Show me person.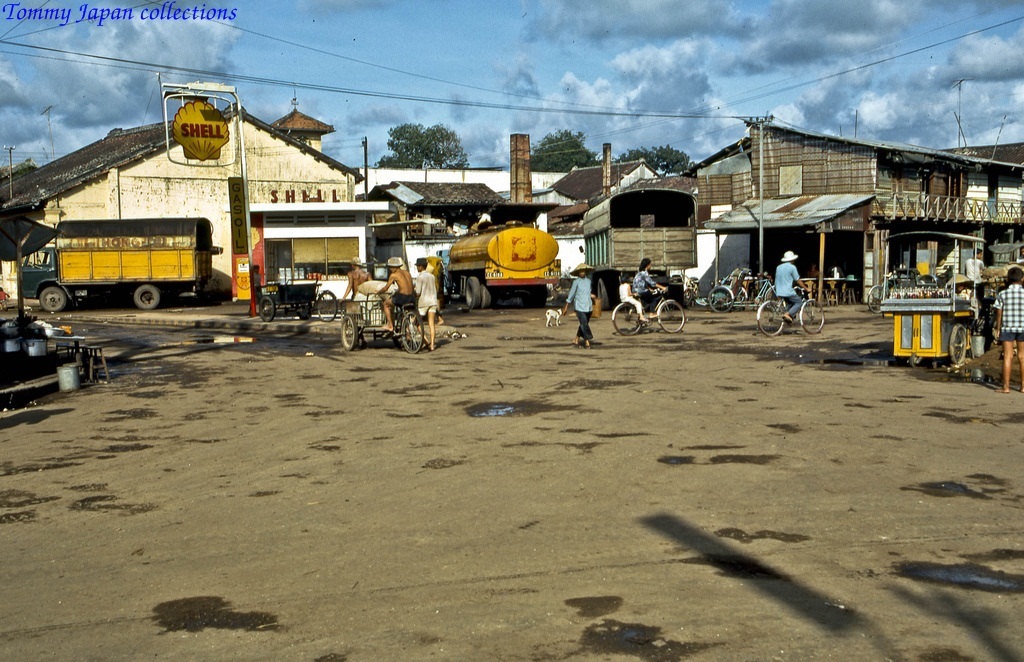
person is here: 374, 250, 412, 342.
